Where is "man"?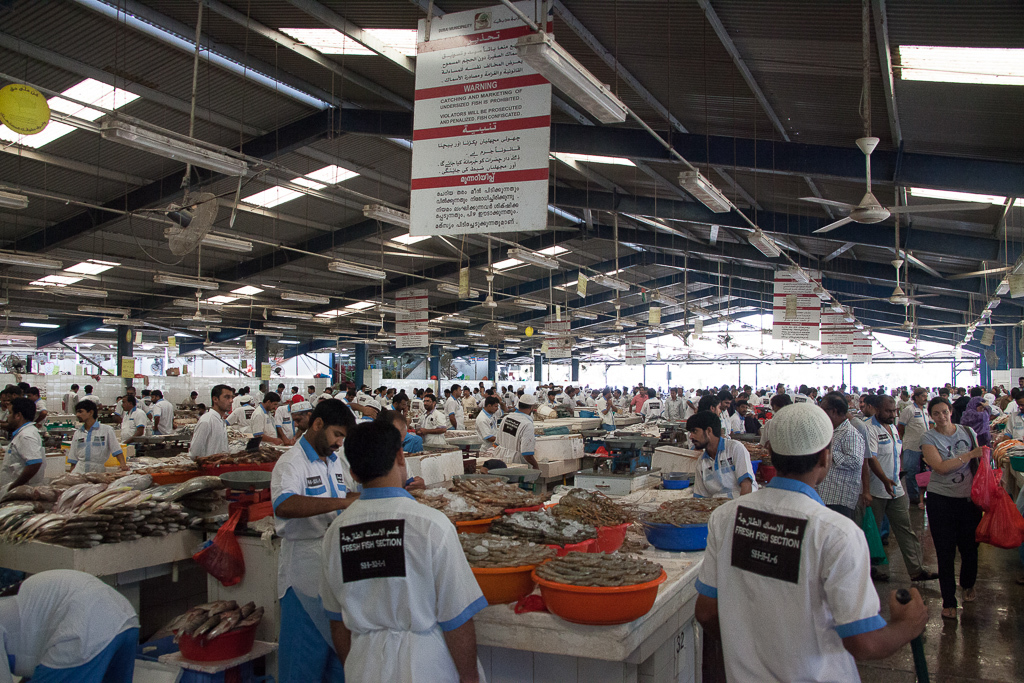
select_region(289, 399, 317, 435).
